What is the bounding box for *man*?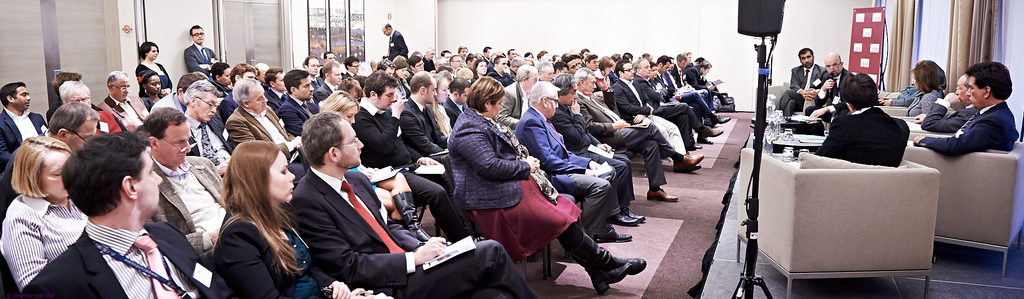
289:112:538:298.
